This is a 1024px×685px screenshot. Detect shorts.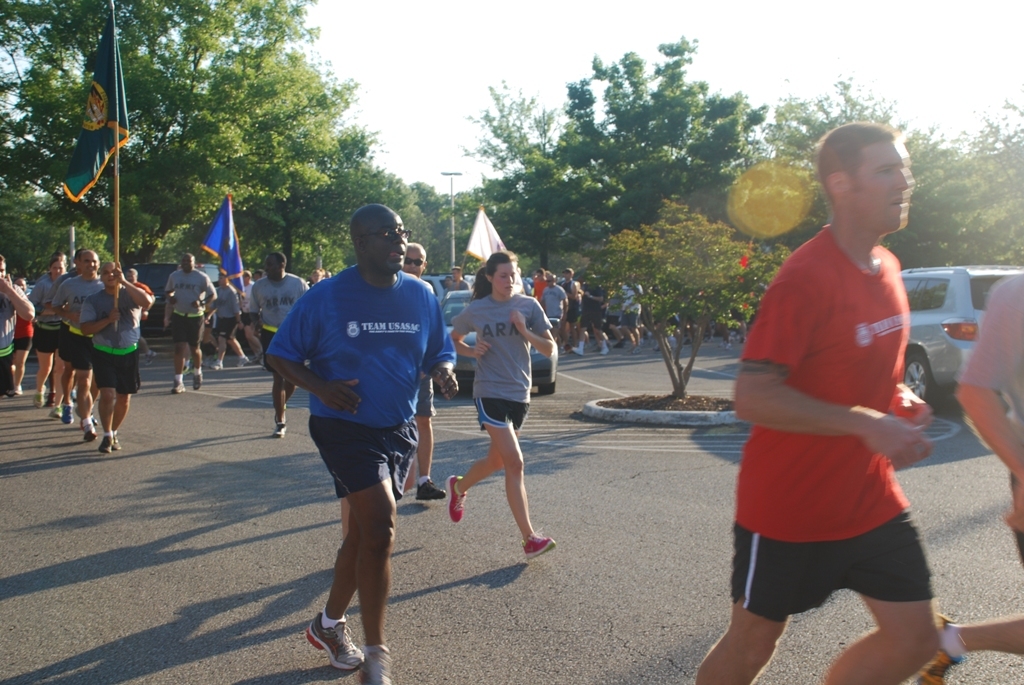
477:398:536:432.
